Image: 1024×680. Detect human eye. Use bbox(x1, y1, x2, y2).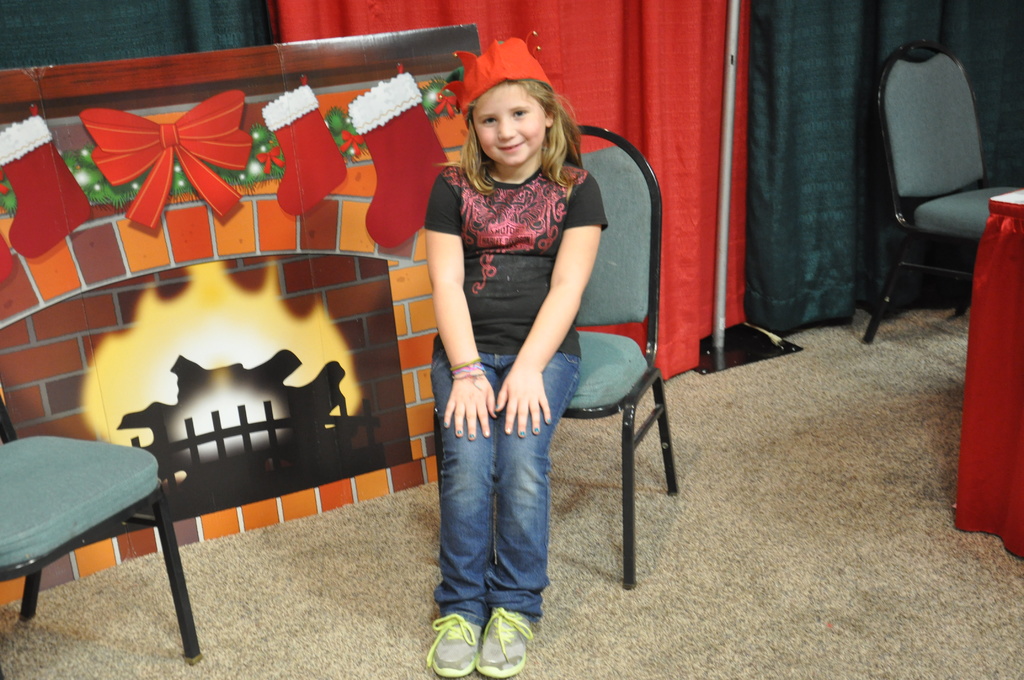
bbox(510, 109, 530, 121).
